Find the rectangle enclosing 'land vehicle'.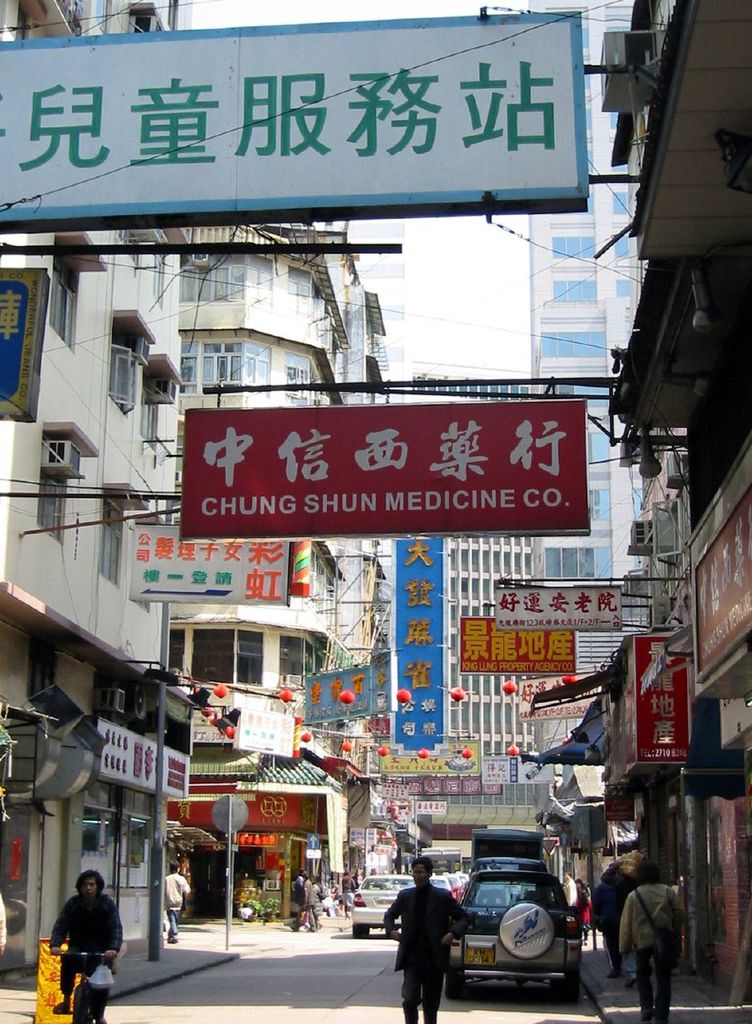
select_region(446, 869, 462, 895).
